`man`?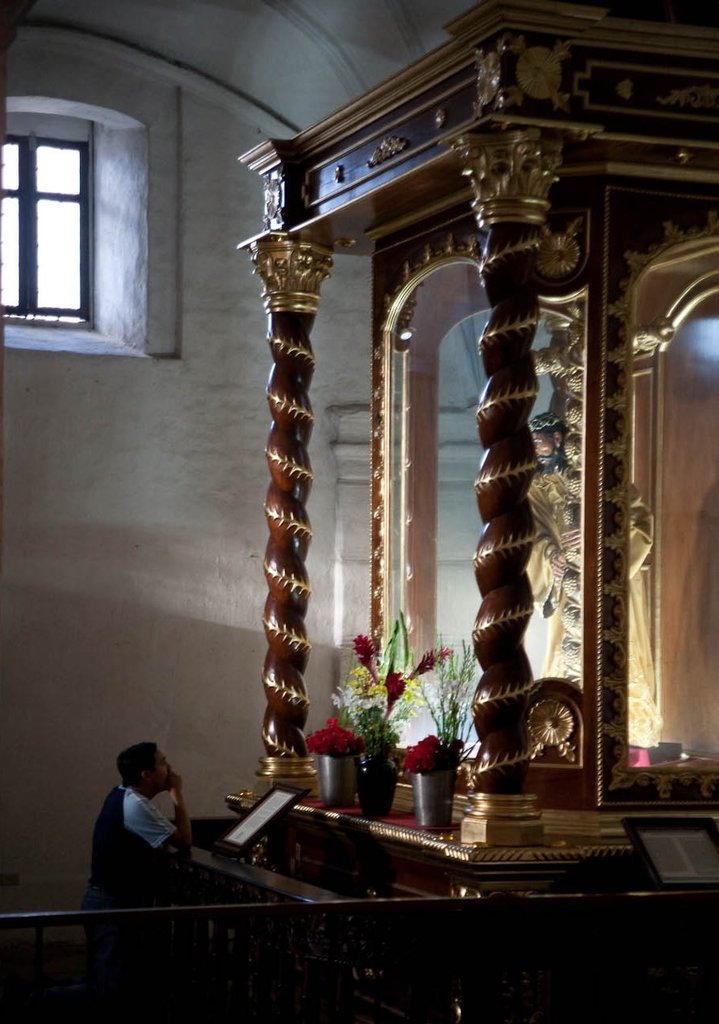
531:408:570:671
